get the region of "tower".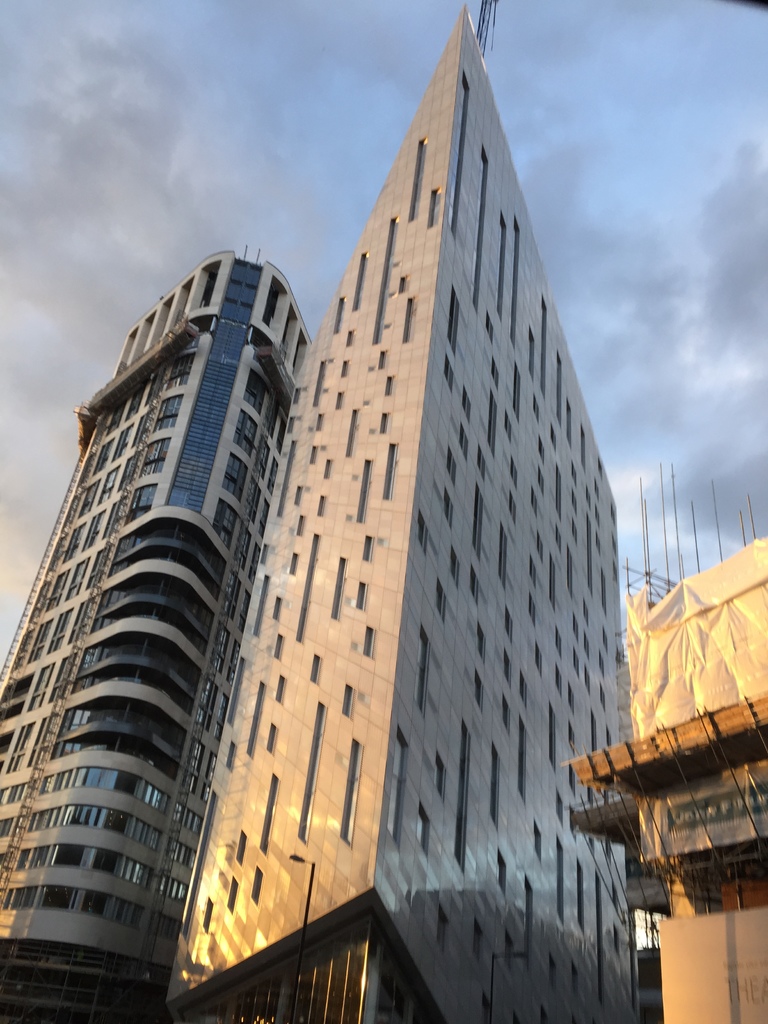
region(232, 7, 637, 876).
